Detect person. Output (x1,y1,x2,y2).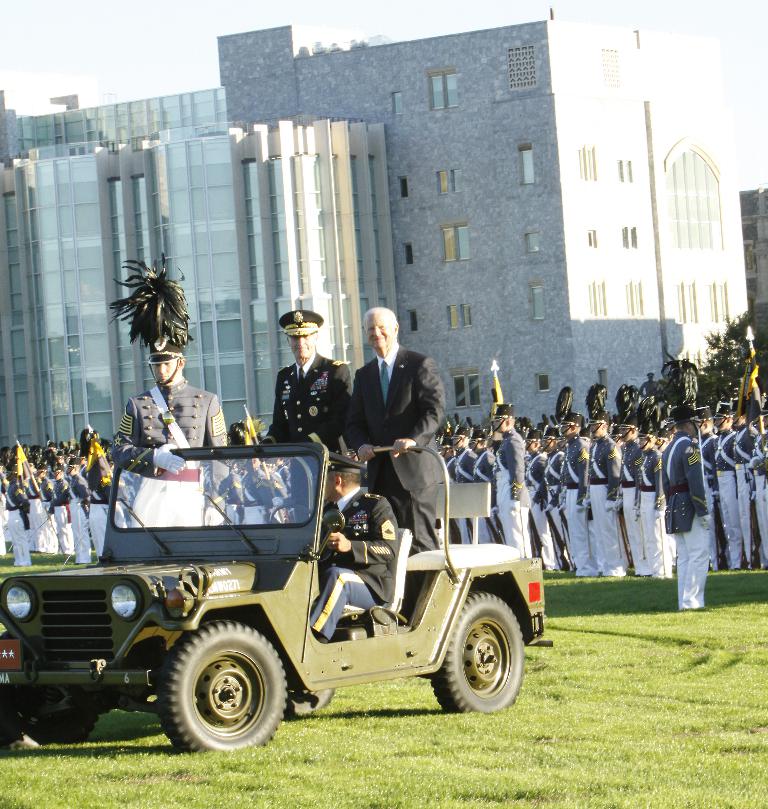
(309,450,400,645).
